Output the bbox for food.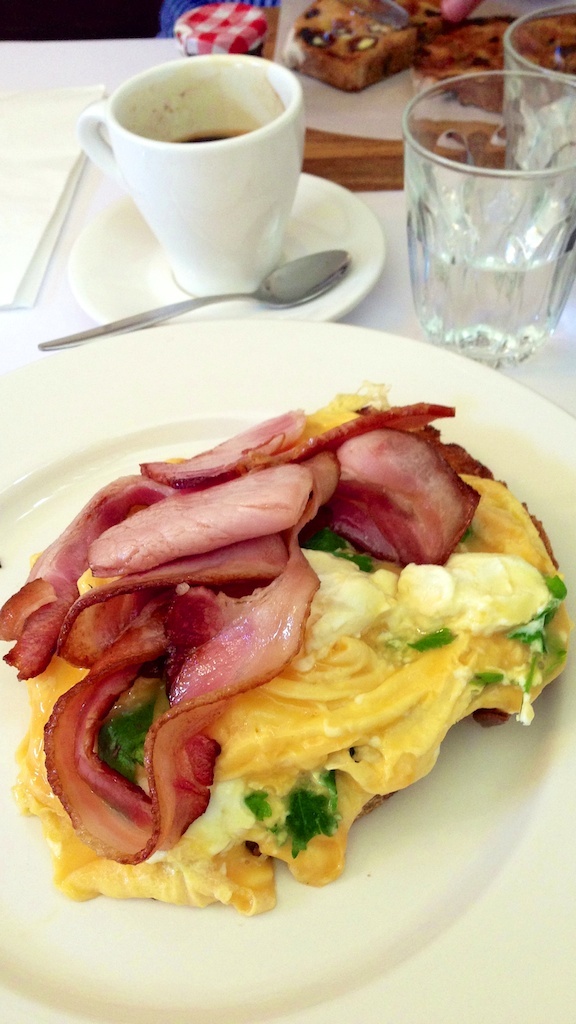
left=0, top=371, right=575, bottom=916.
